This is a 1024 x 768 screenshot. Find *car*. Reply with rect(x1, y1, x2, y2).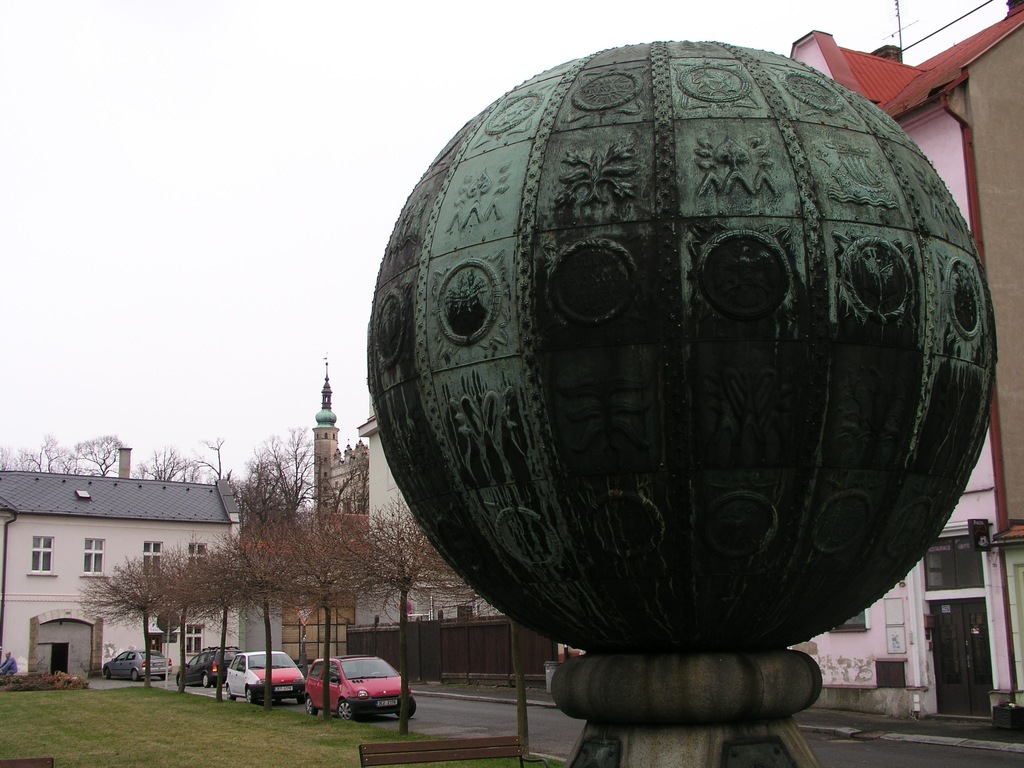
rect(178, 648, 241, 687).
